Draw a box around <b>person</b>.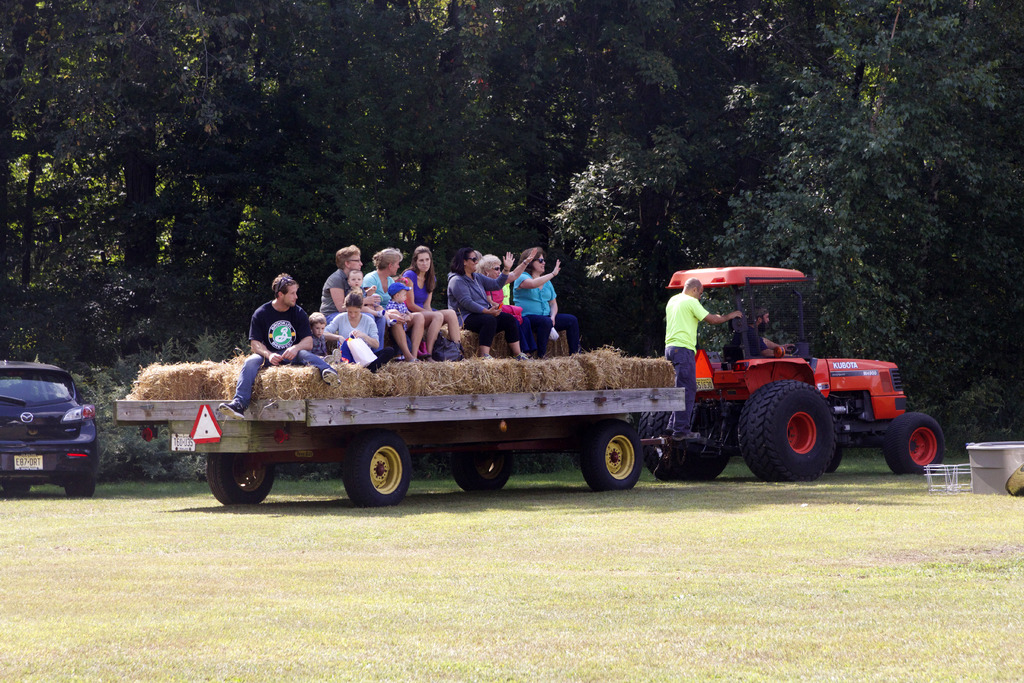
left=445, top=251, right=524, bottom=358.
